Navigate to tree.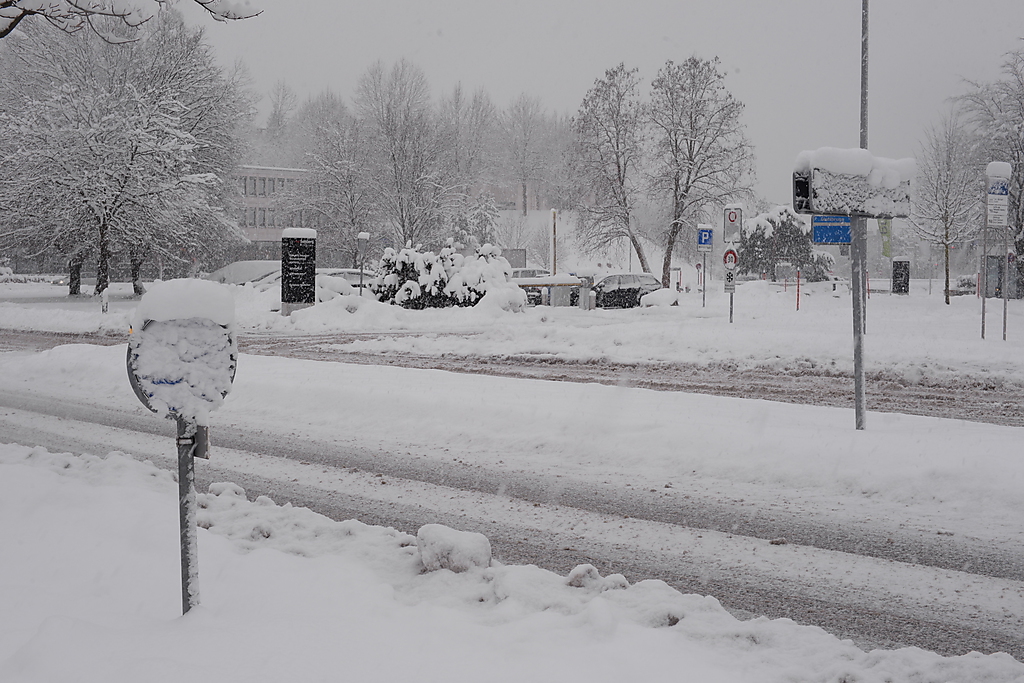
Navigation target: {"x1": 630, "y1": 50, "x2": 761, "y2": 291}.
